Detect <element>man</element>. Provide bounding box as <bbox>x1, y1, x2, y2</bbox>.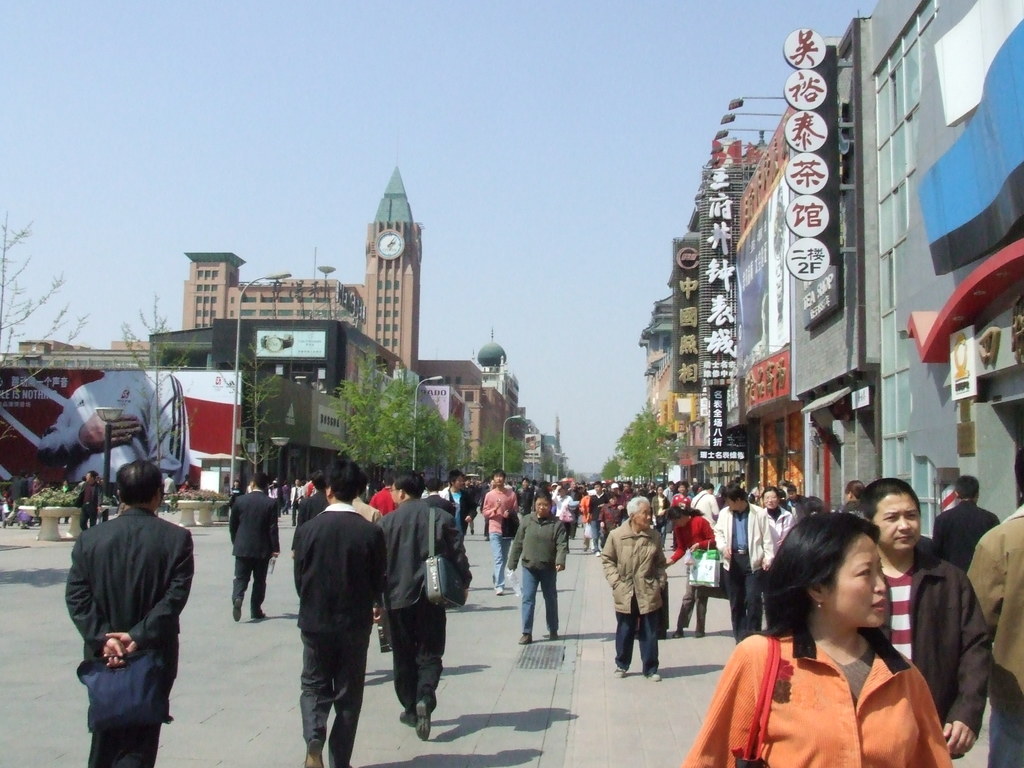
<bbox>380, 474, 472, 747</bbox>.
